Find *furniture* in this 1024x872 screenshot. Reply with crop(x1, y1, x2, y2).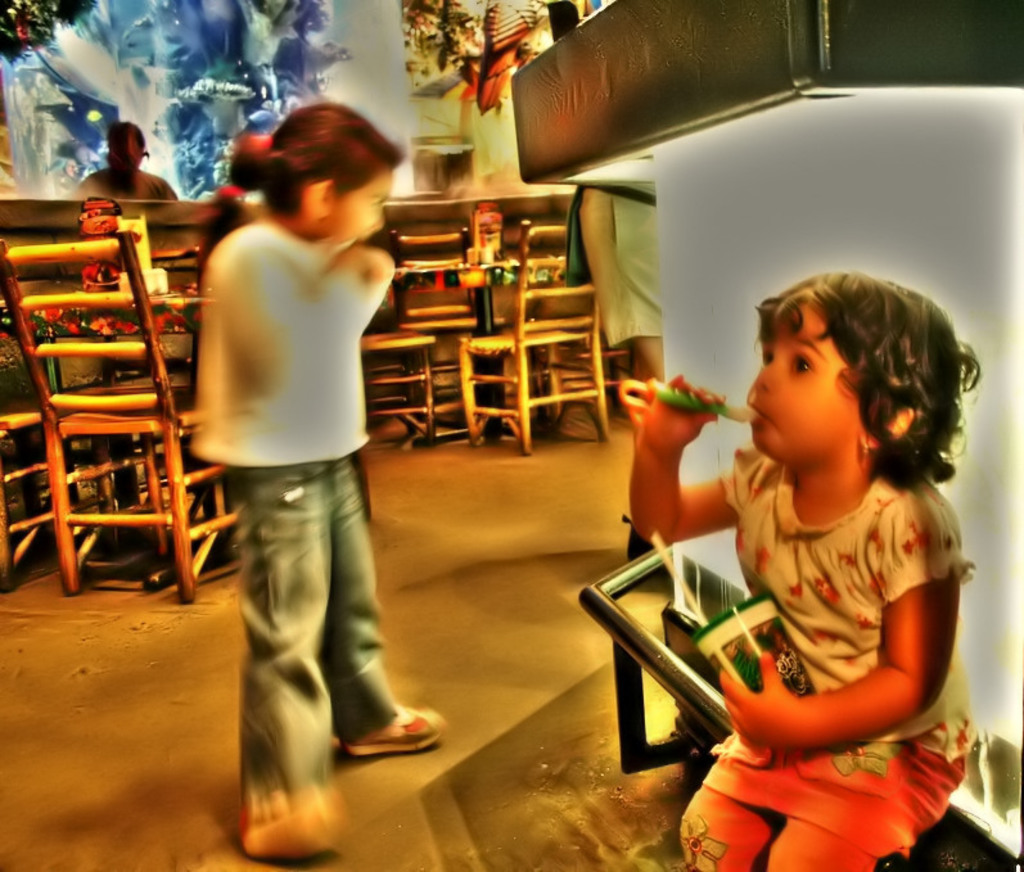
crop(0, 195, 664, 597).
